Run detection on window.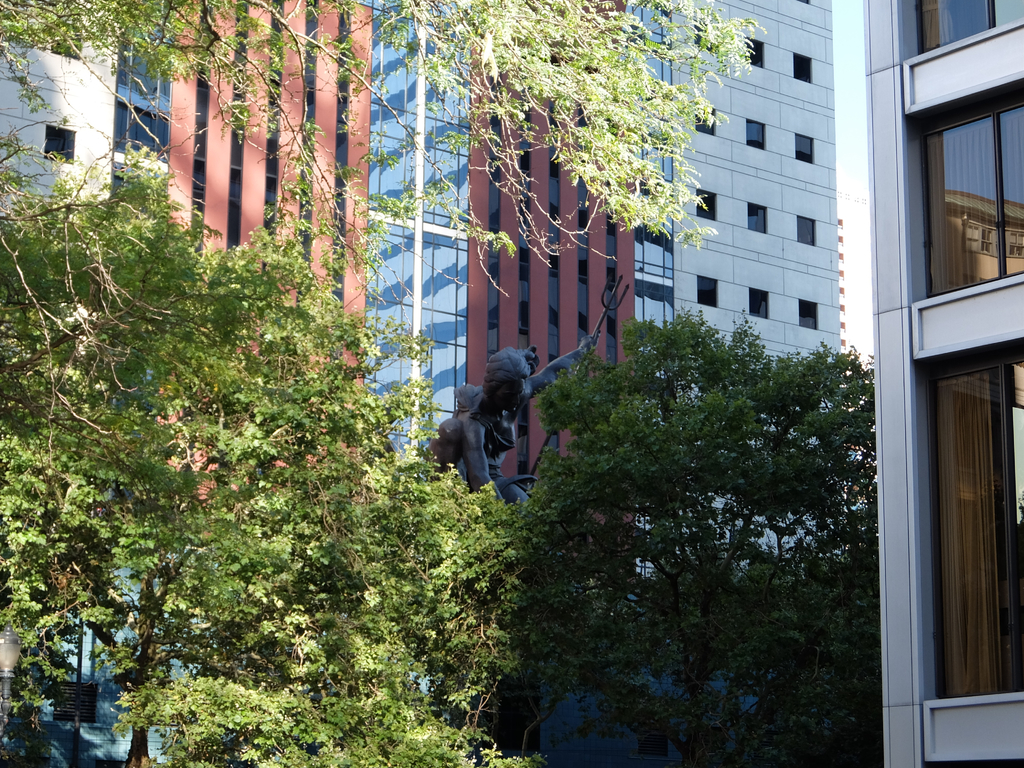
Result: 912, 0, 1023, 56.
